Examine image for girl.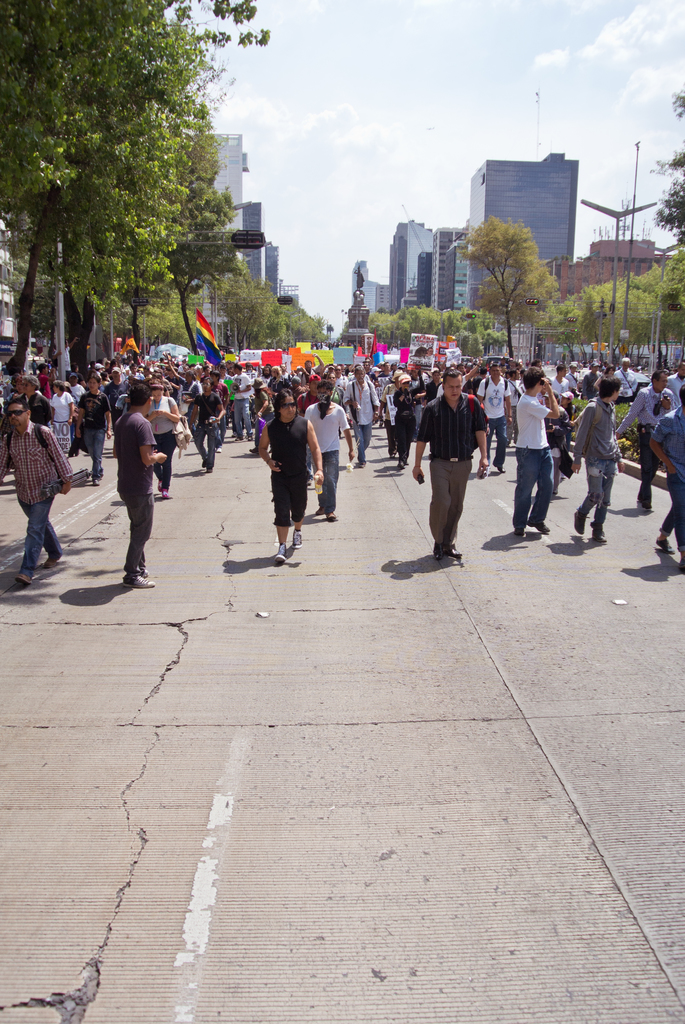
Examination result: box=[590, 362, 627, 412].
